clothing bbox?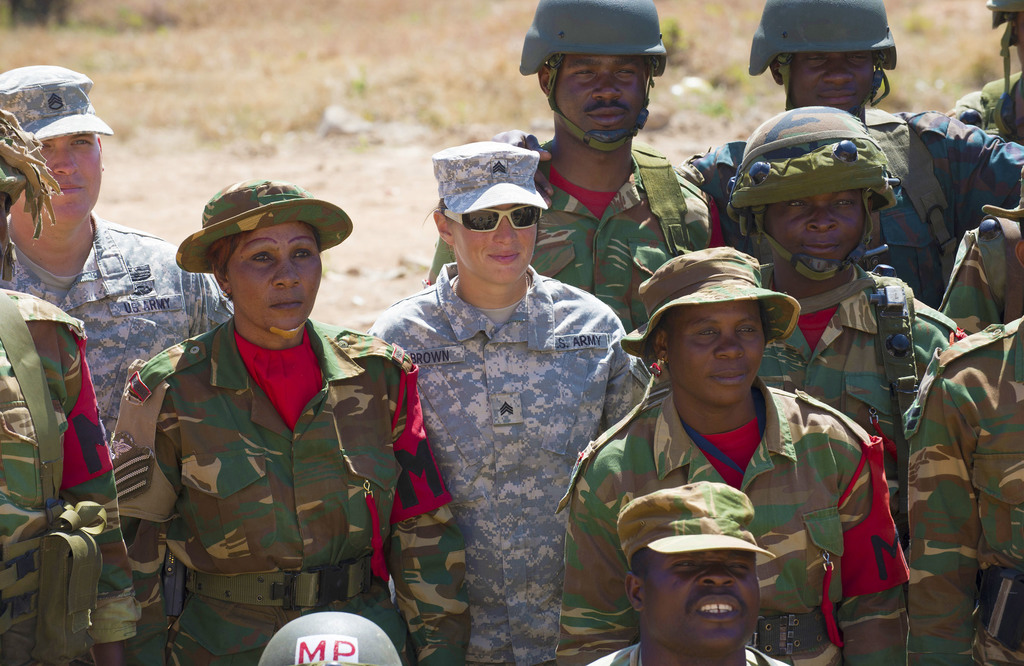
(x1=0, y1=209, x2=239, y2=446)
